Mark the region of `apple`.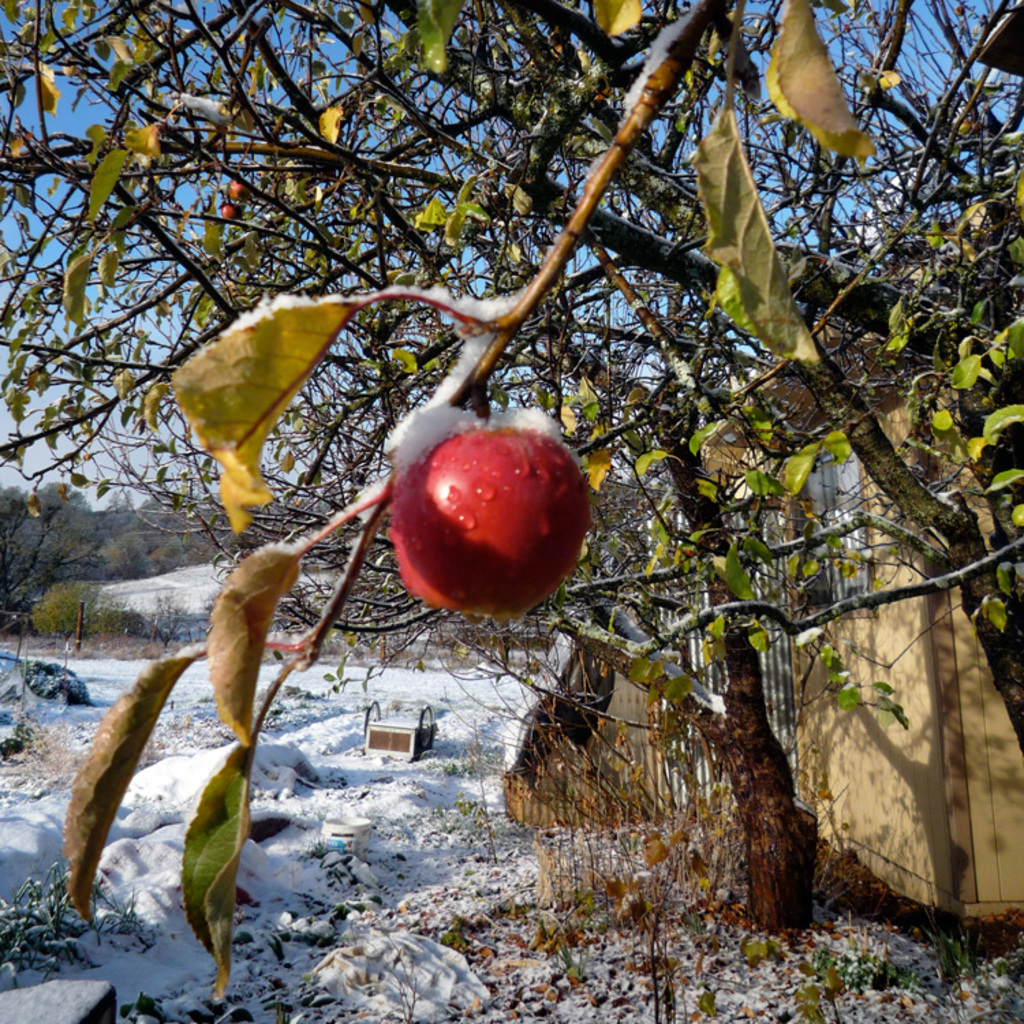
Region: {"x1": 389, "y1": 422, "x2": 588, "y2": 617}.
